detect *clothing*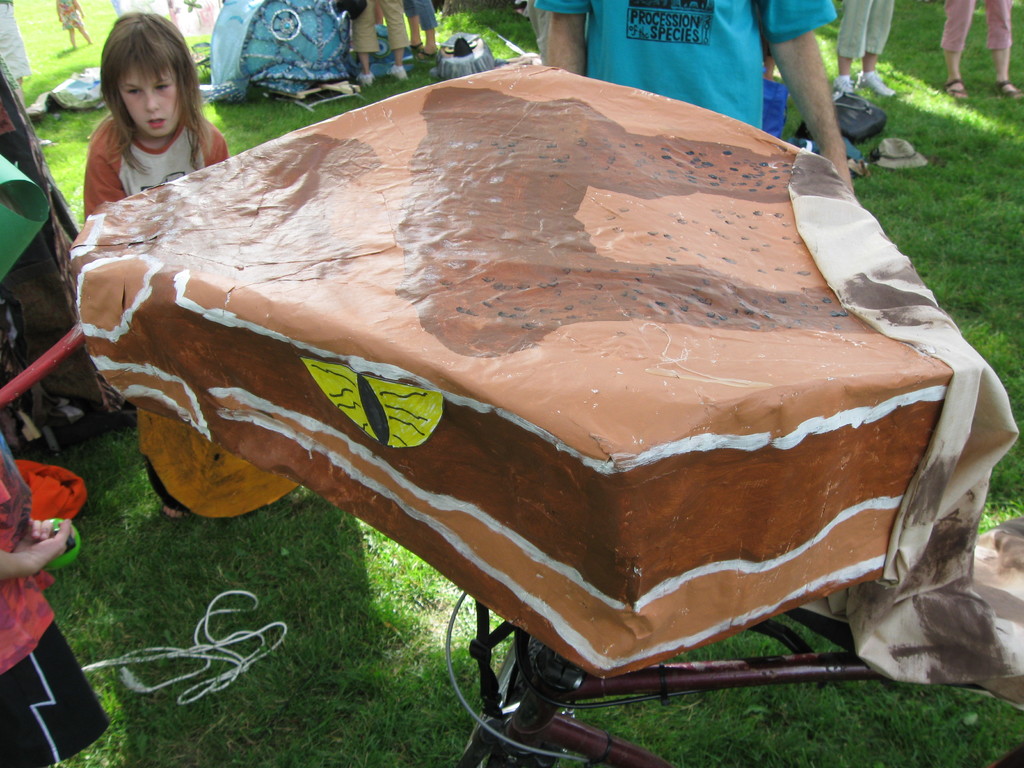
select_region(840, 0, 895, 65)
